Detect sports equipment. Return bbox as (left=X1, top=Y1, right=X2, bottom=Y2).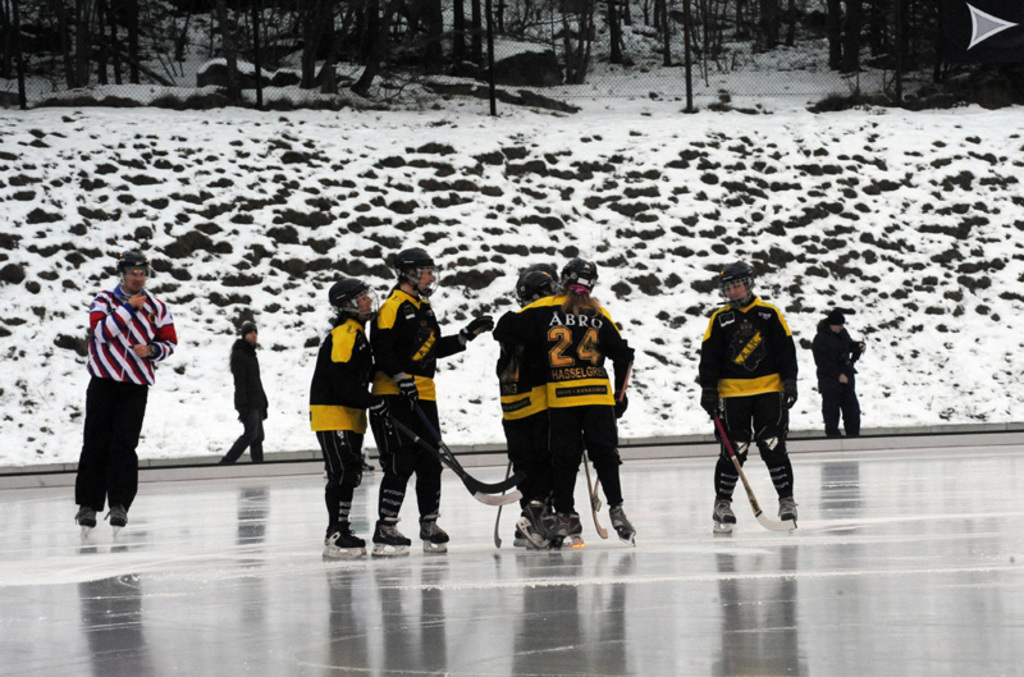
(left=416, top=516, right=453, bottom=553).
